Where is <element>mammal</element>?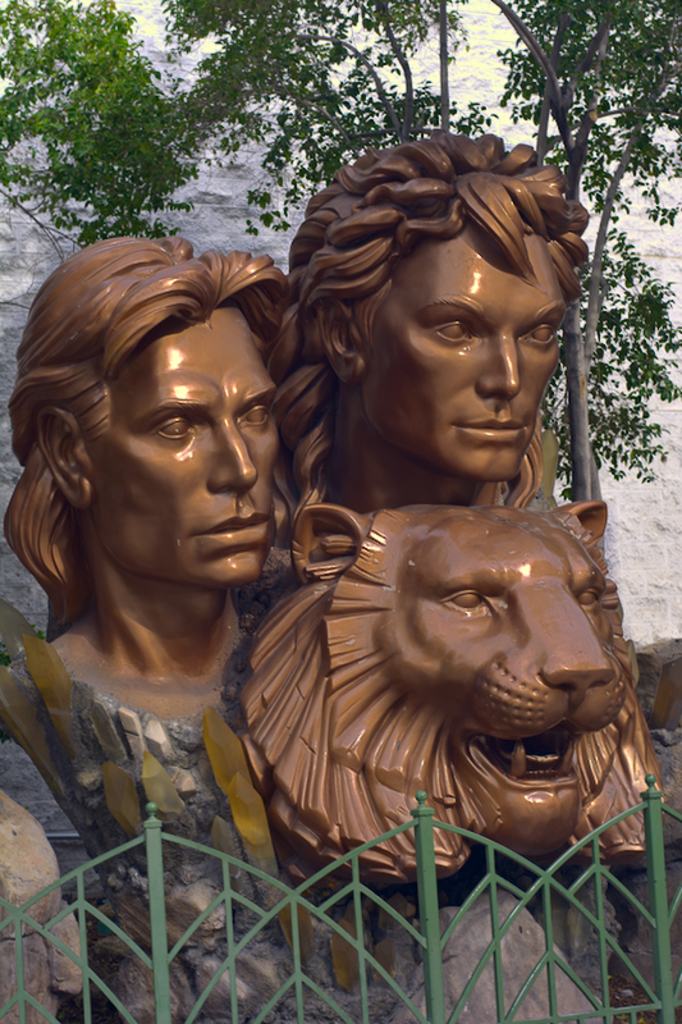
<region>238, 490, 670, 879</region>.
